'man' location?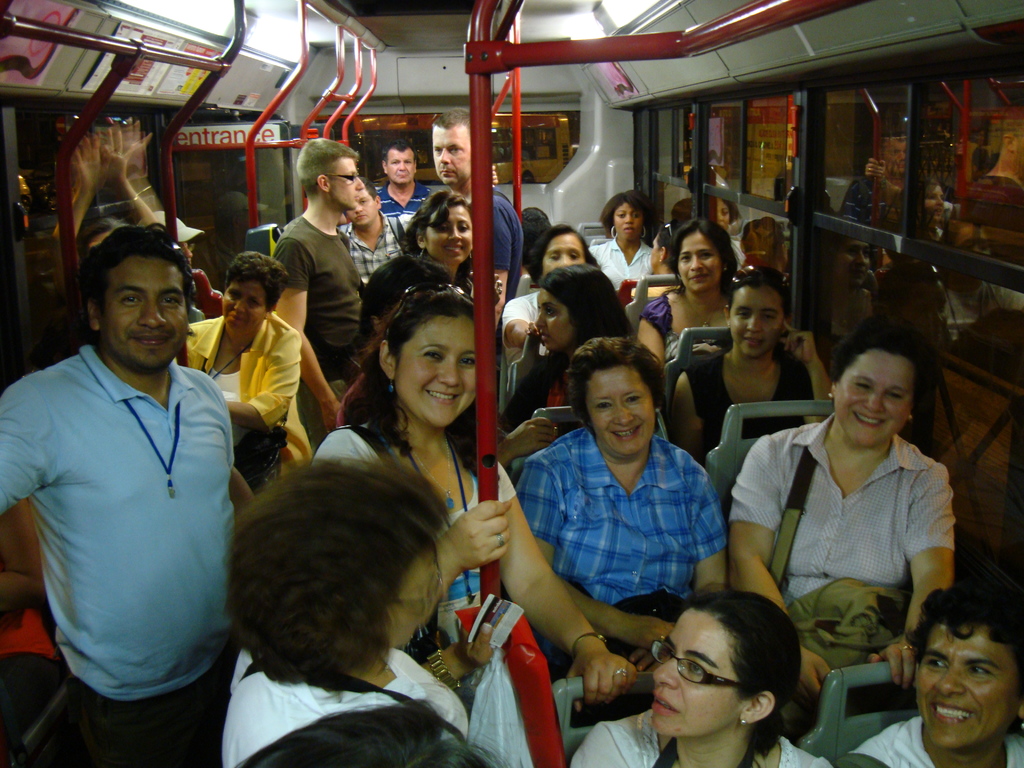
detection(15, 166, 244, 767)
